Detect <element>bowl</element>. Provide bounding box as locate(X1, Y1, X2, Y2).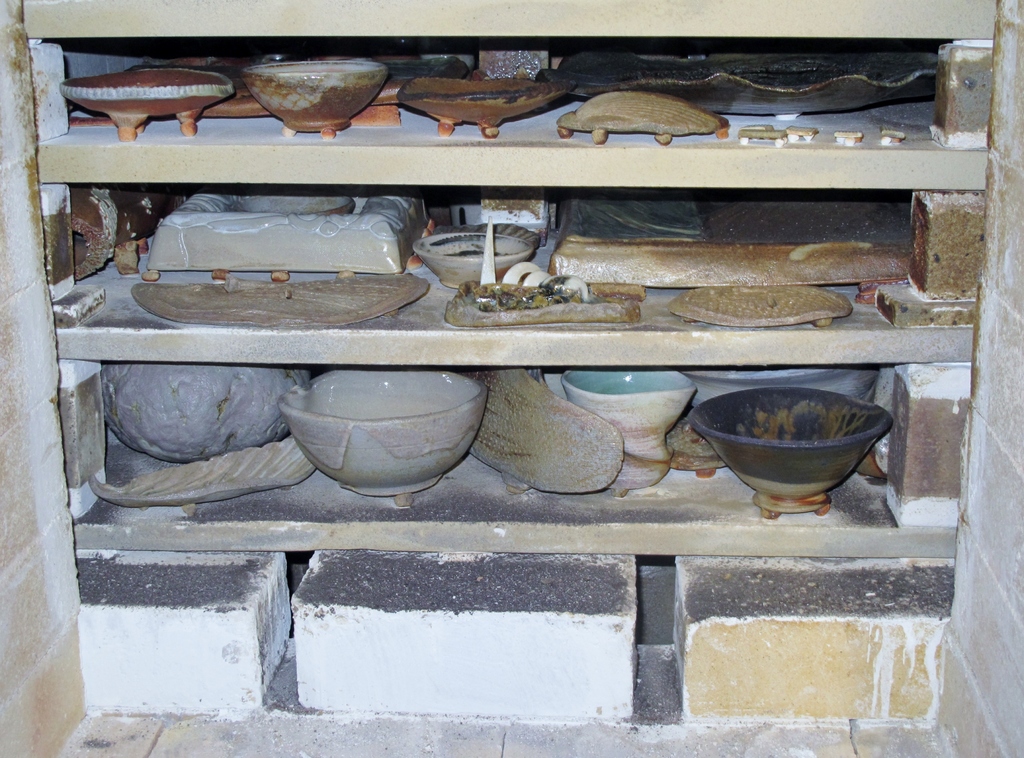
locate(674, 387, 891, 511).
